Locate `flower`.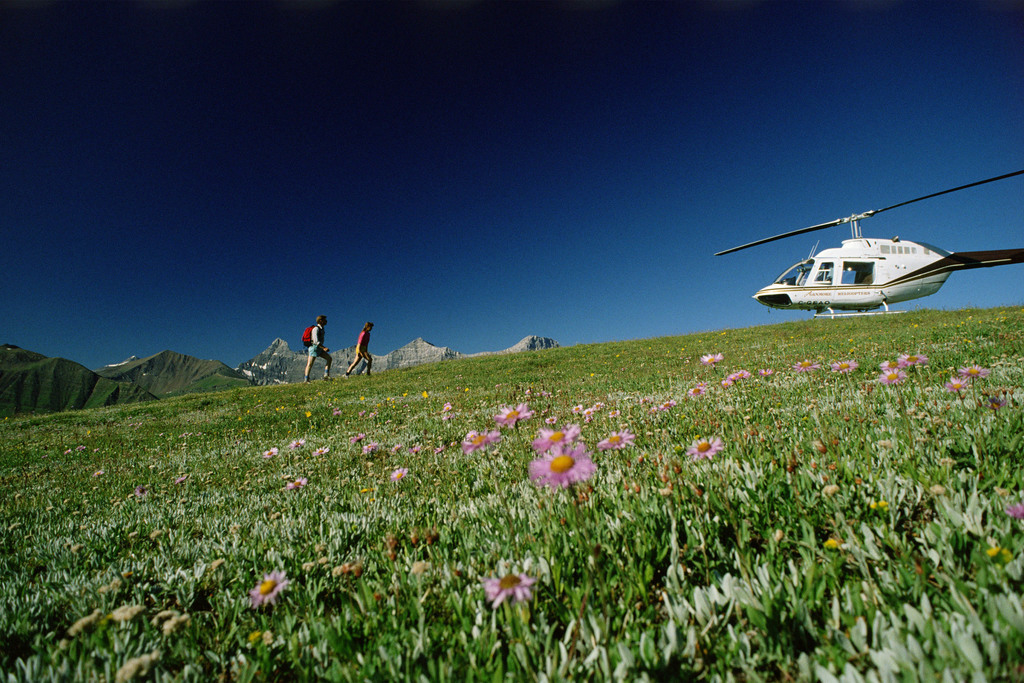
Bounding box: bbox(154, 610, 186, 640).
